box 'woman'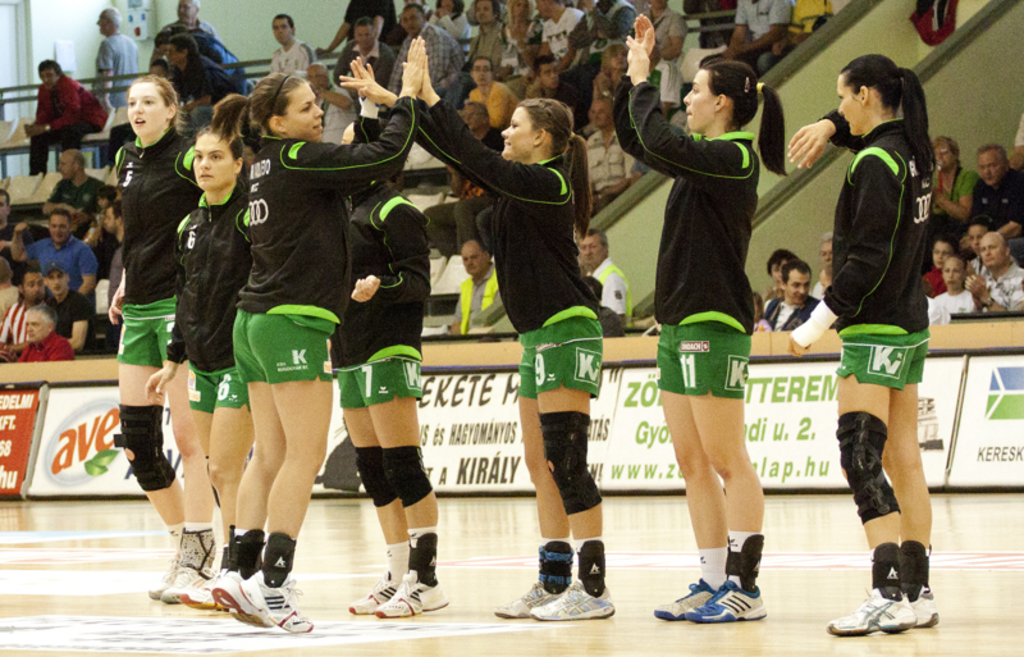
x1=224, y1=32, x2=425, y2=639
